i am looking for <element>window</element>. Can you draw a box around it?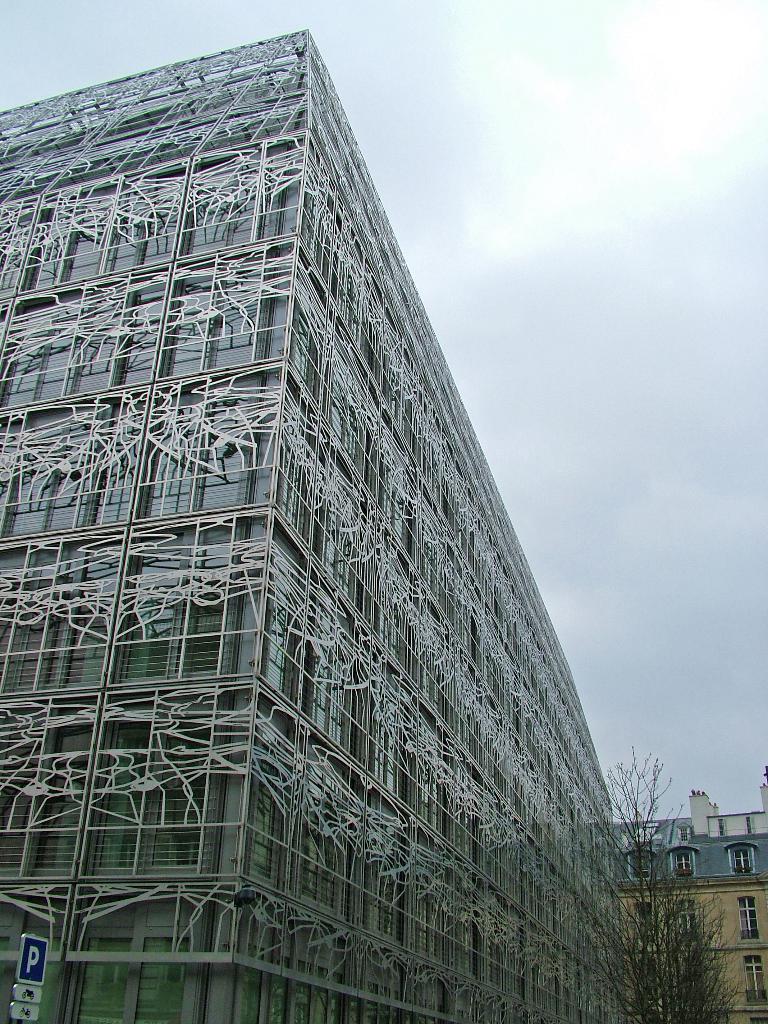
Sure, the bounding box is detection(747, 952, 767, 1001).
